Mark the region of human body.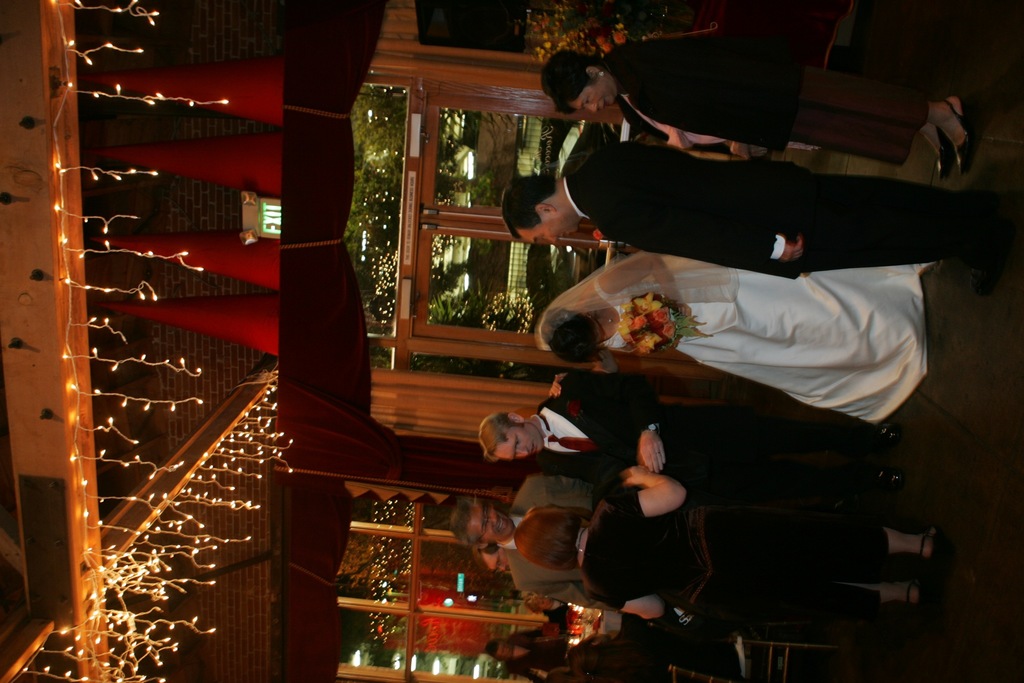
Region: (left=535, top=249, right=939, bottom=445).
